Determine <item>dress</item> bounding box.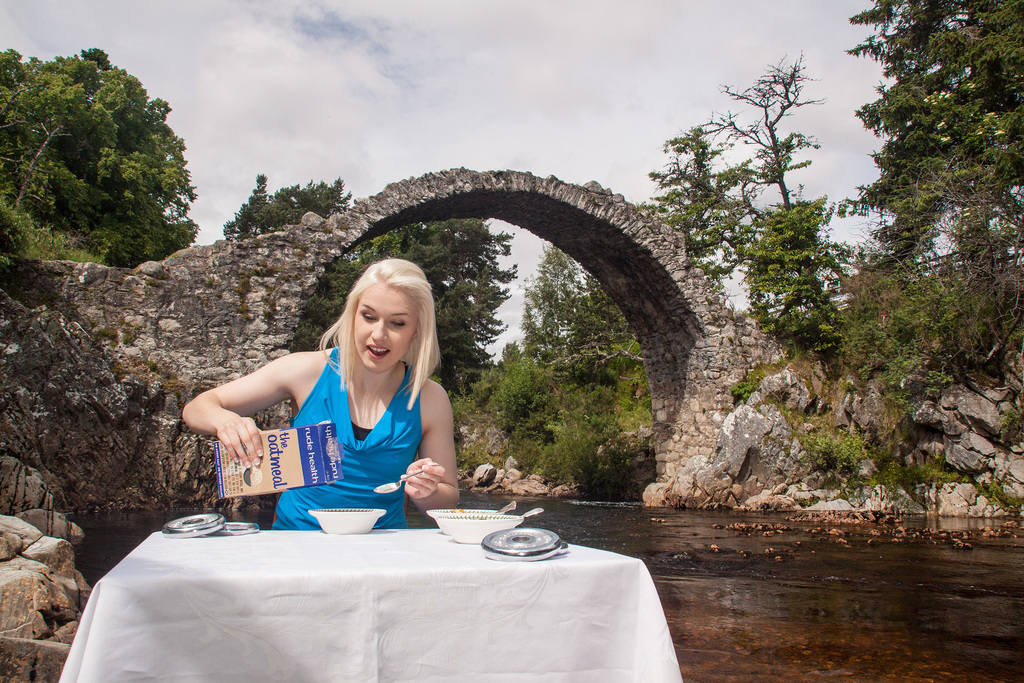
Determined: 269, 347, 420, 531.
